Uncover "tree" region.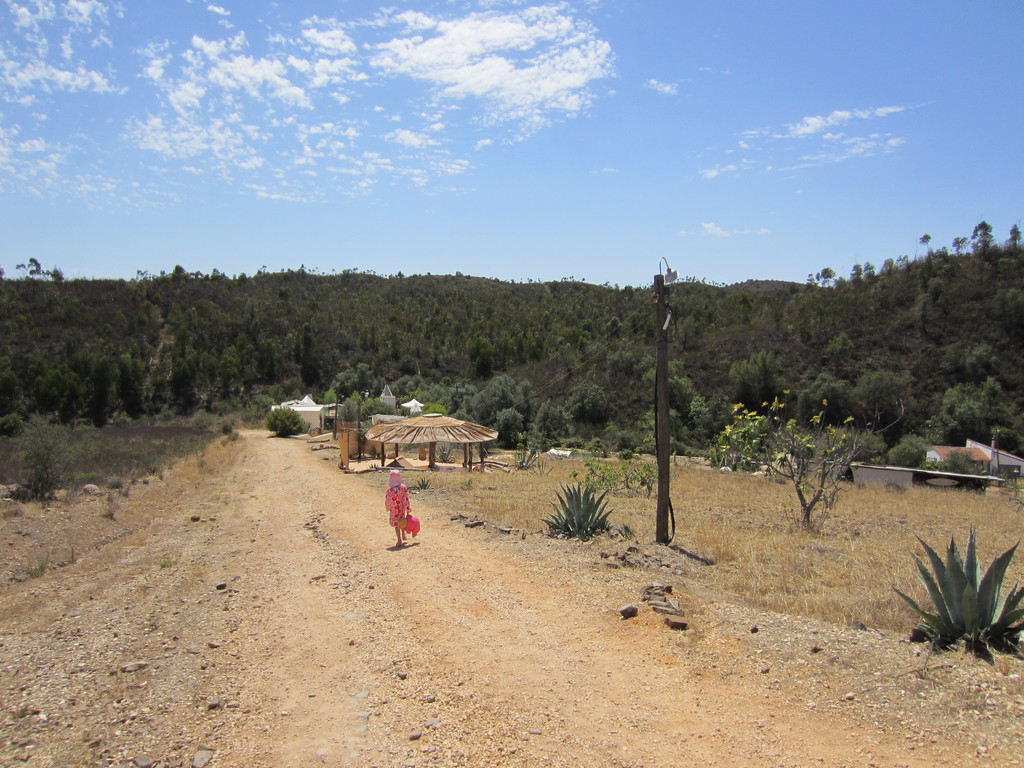
Uncovered: 44 367 66 415.
